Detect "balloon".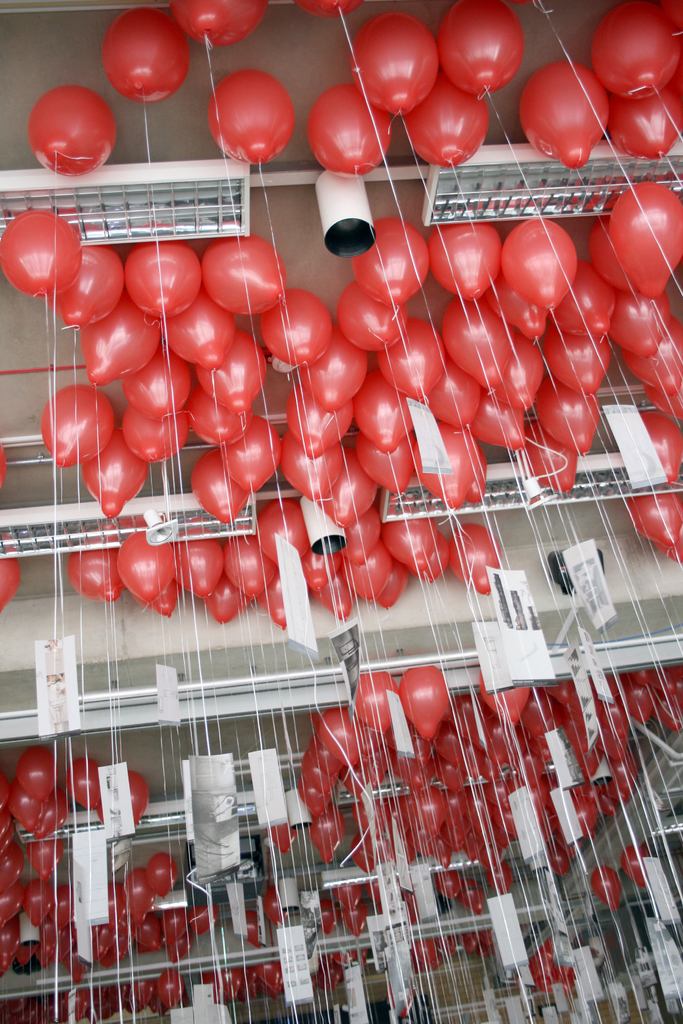
Detected at <region>434, 870, 466, 903</region>.
